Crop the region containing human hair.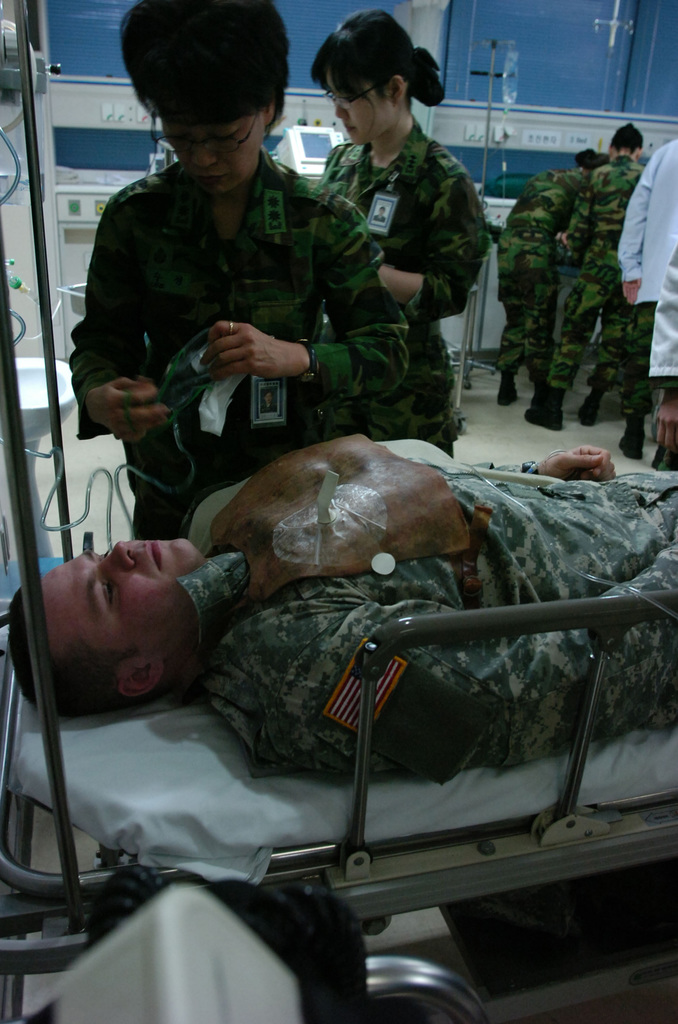
Crop region: [left=608, top=122, right=643, bottom=156].
